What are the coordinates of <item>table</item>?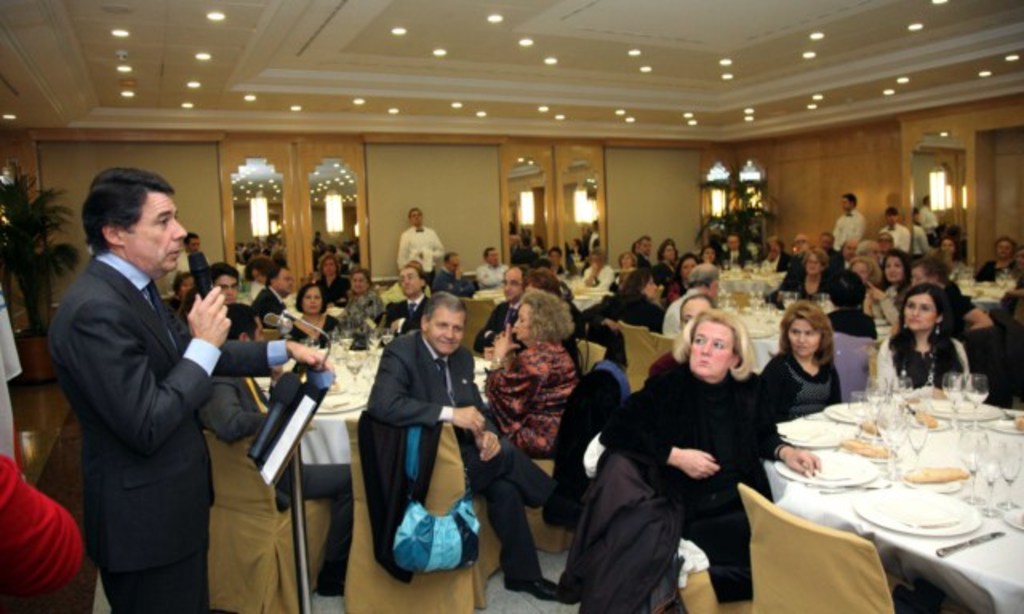
x1=475 y1=281 x2=608 y2=312.
